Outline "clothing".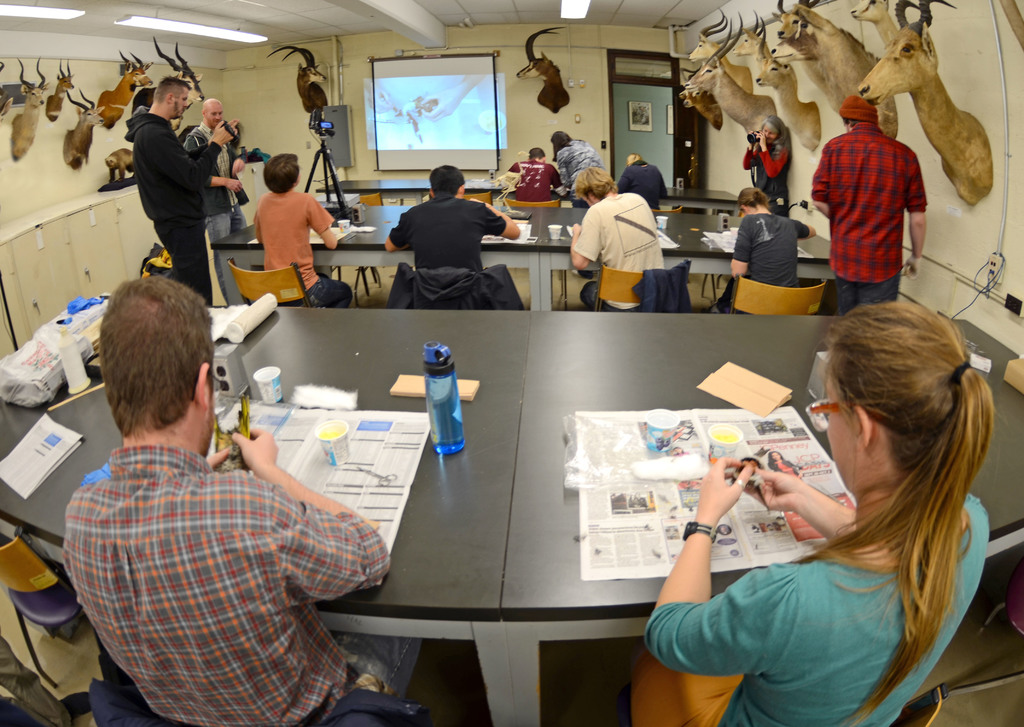
Outline: bbox=(124, 102, 220, 306).
